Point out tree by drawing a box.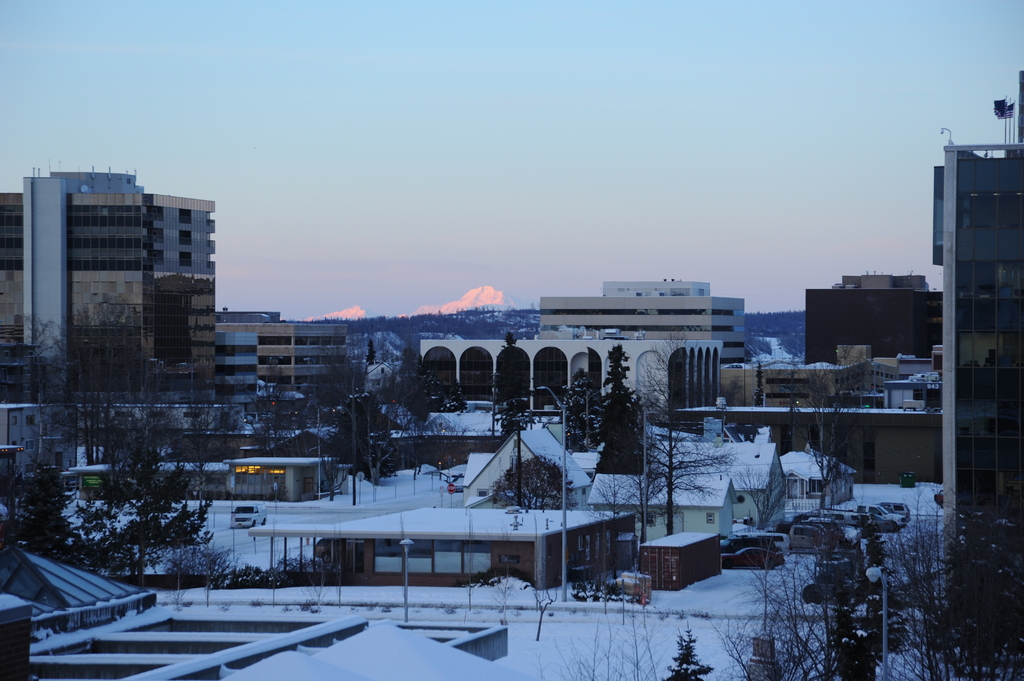
(x1=636, y1=334, x2=737, y2=539).
